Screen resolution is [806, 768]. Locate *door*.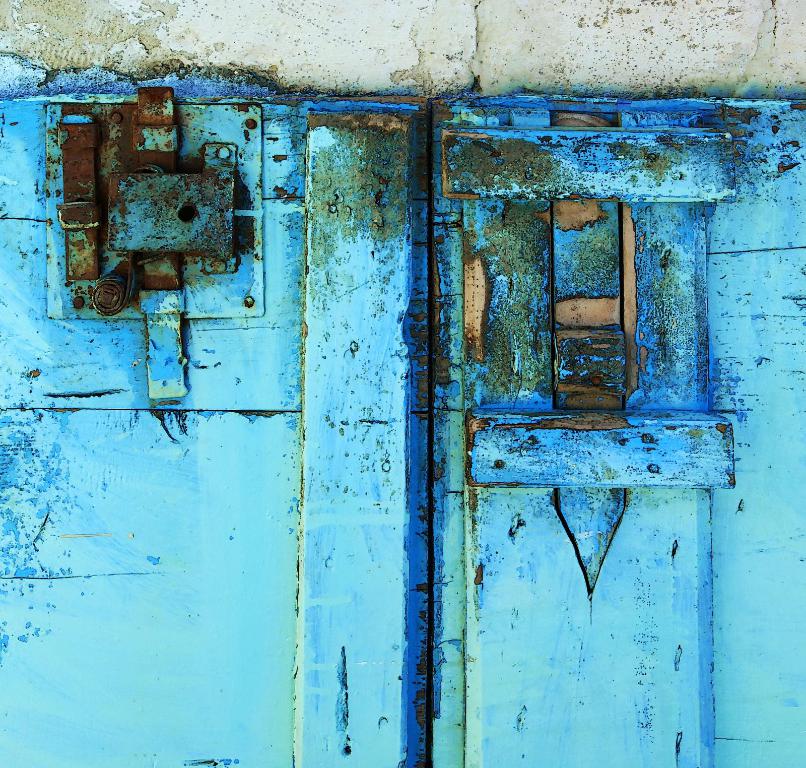
0,80,805,767.
